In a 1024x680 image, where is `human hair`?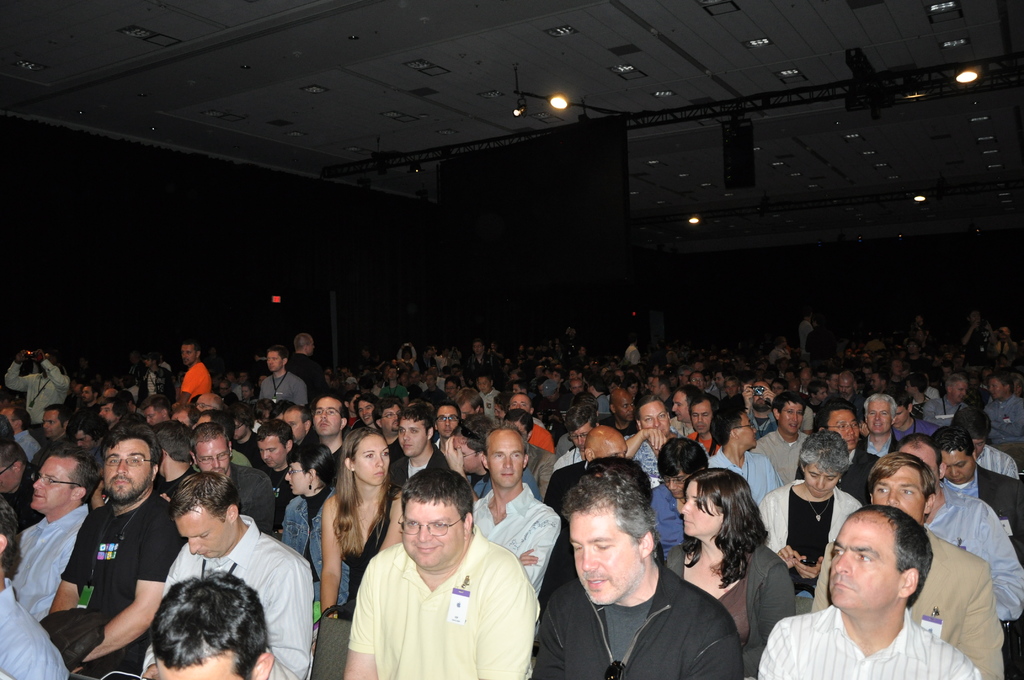
373 398 402 422.
